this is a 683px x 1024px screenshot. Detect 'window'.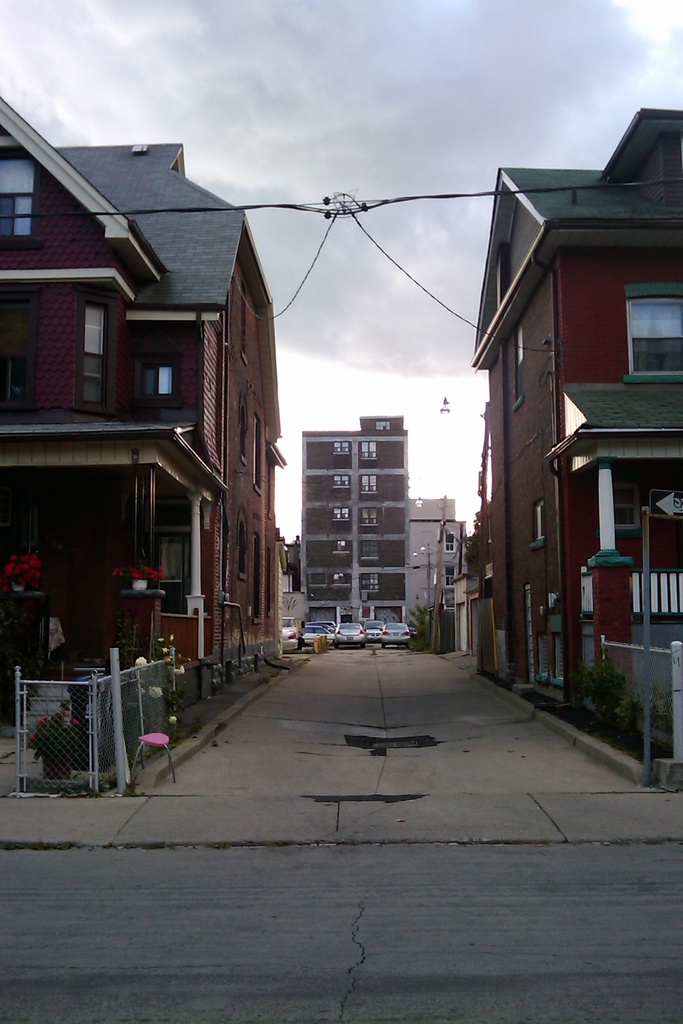
[329, 476, 351, 497].
